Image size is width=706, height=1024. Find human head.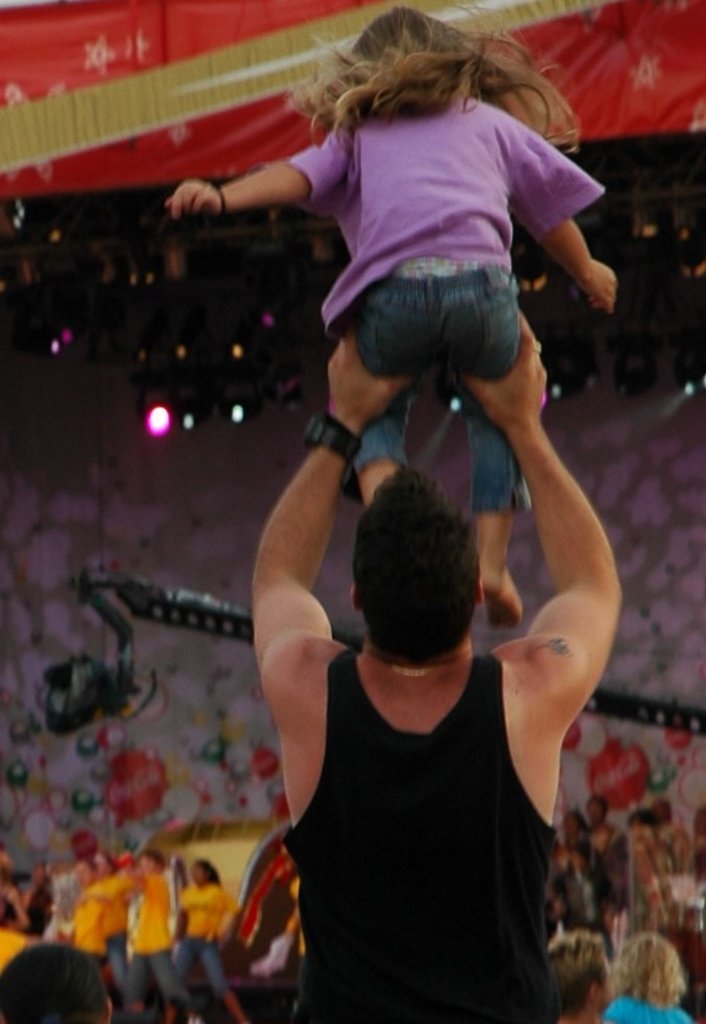
x1=559, y1=807, x2=587, y2=853.
